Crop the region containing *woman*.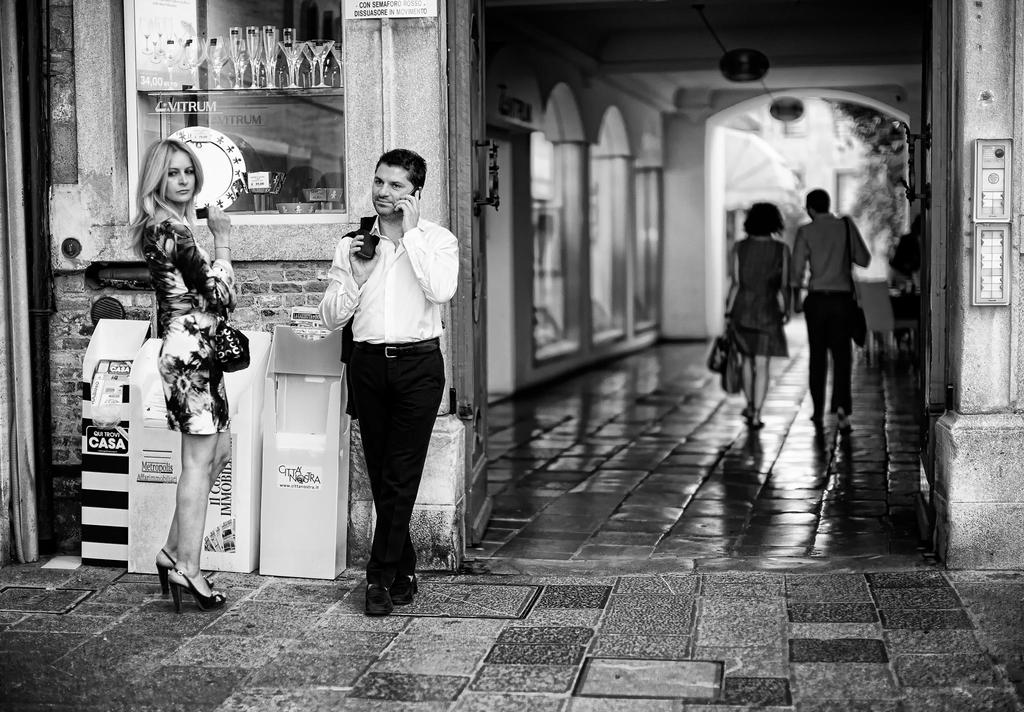
Crop region: (719, 199, 792, 429).
